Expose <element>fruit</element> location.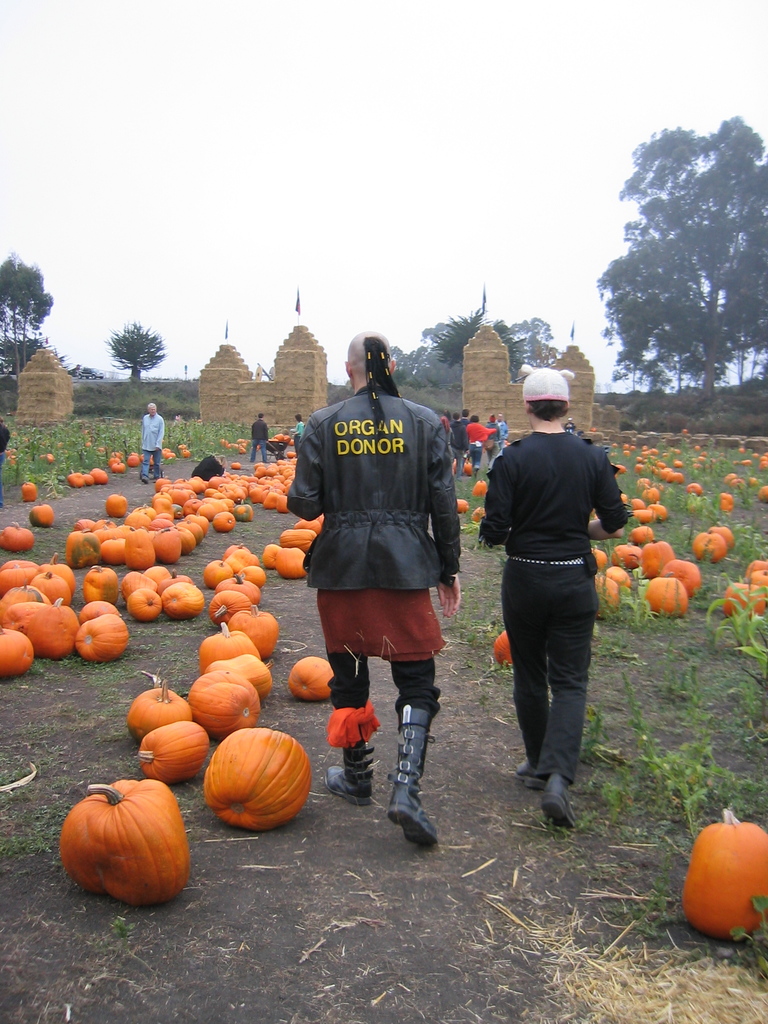
Exposed at pyautogui.locateOnScreen(289, 662, 341, 705).
